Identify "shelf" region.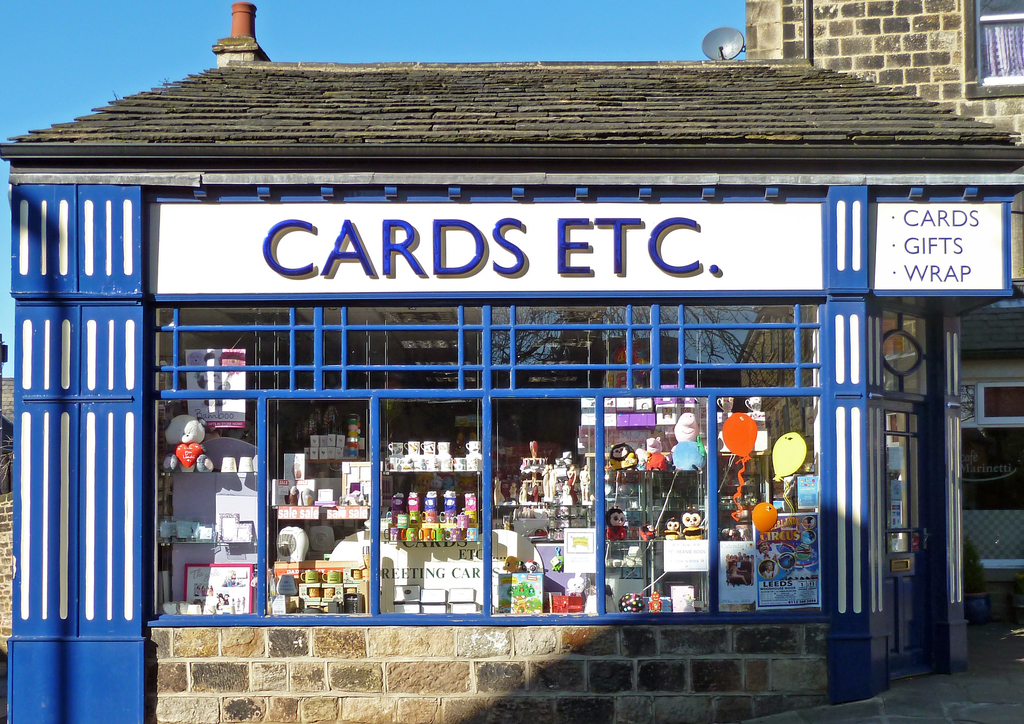
Region: crop(580, 465, 708, 606).
